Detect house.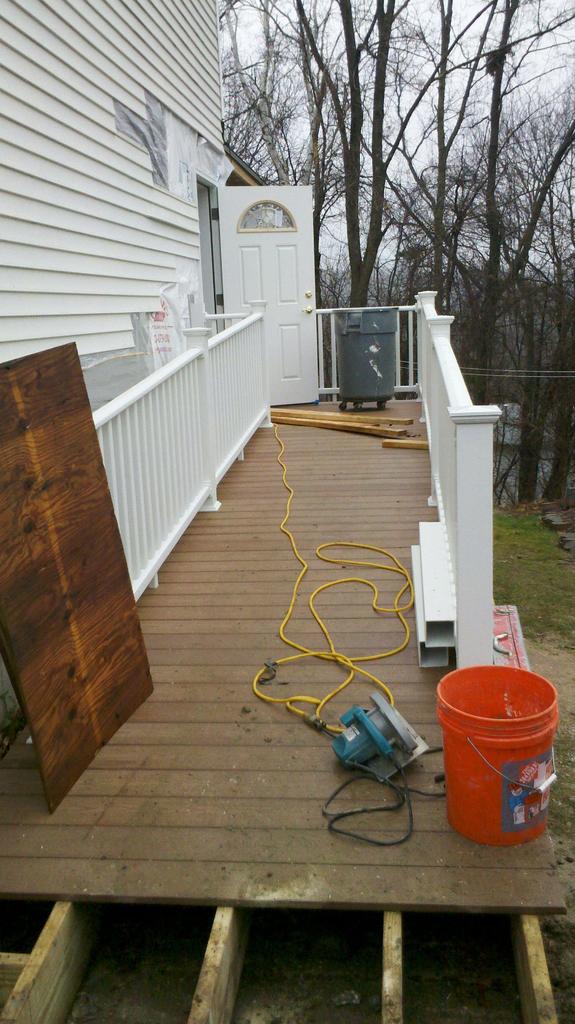
Detected at 496 391 555 509.
